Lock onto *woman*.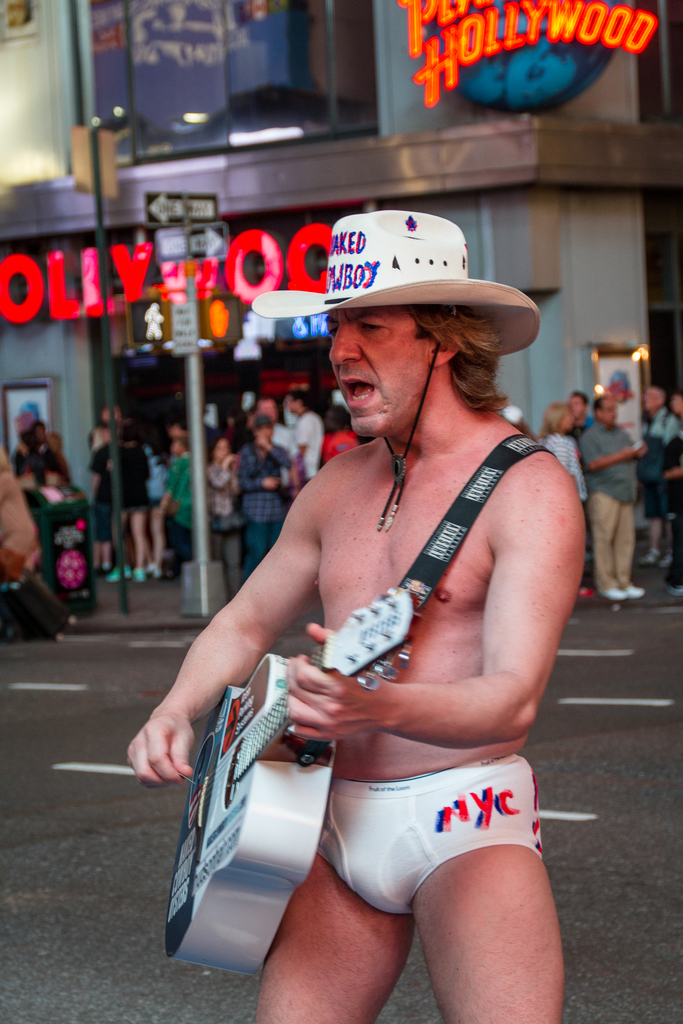
Locked: [left=529, top=406, right=596, bottom=605].
